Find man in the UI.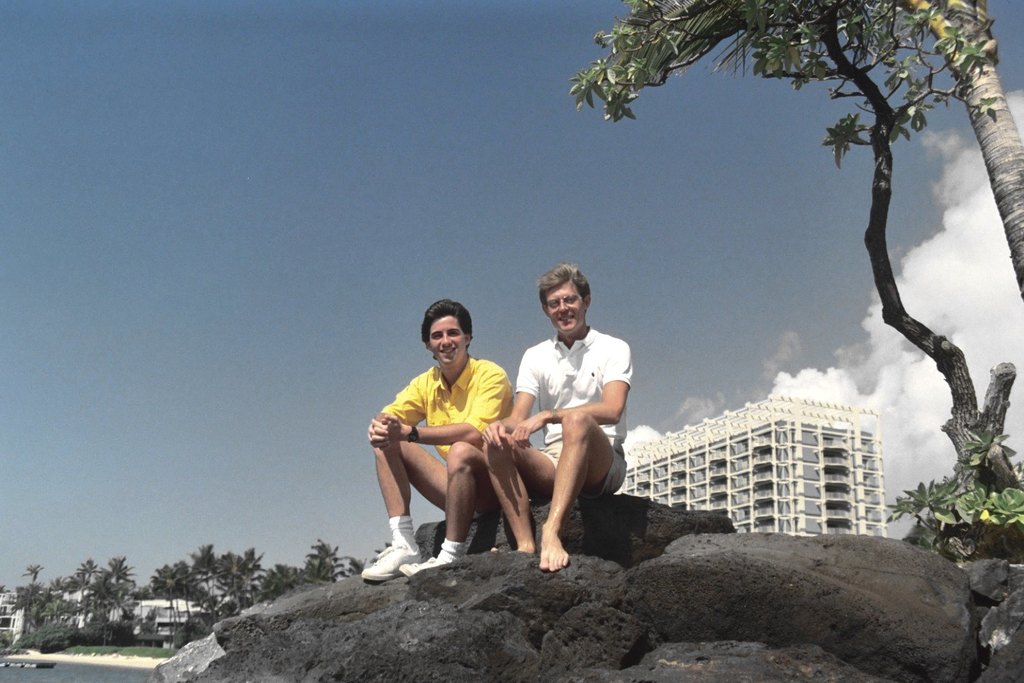
UI element at BBox(366, 299, 518, 583).
